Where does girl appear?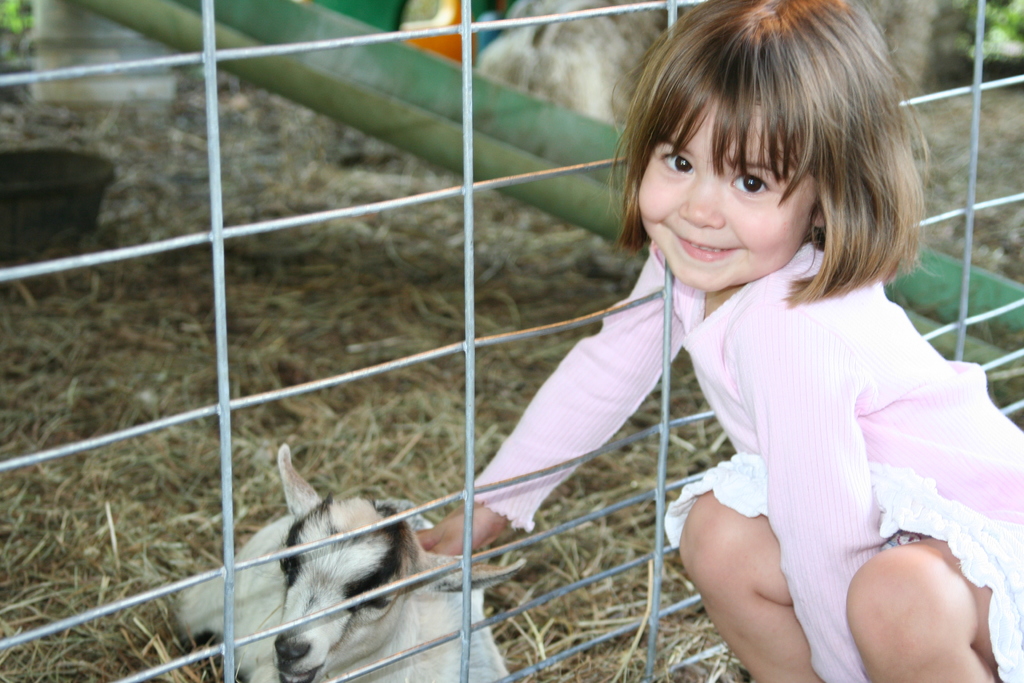
Appears at 412/0/1023/680.
